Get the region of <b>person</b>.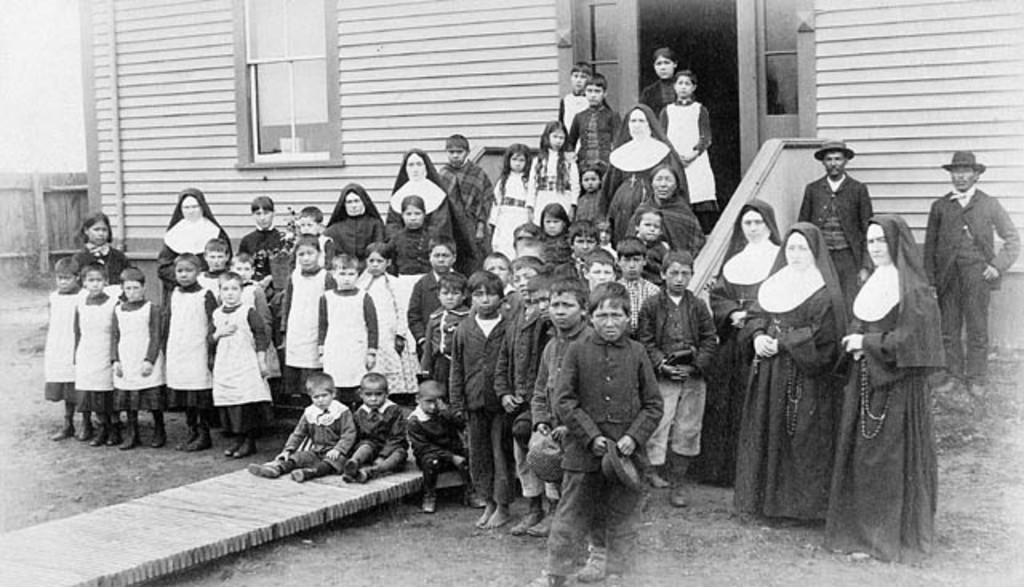
pyautogui.locateOnScreen(272, 234, 331, 393).
